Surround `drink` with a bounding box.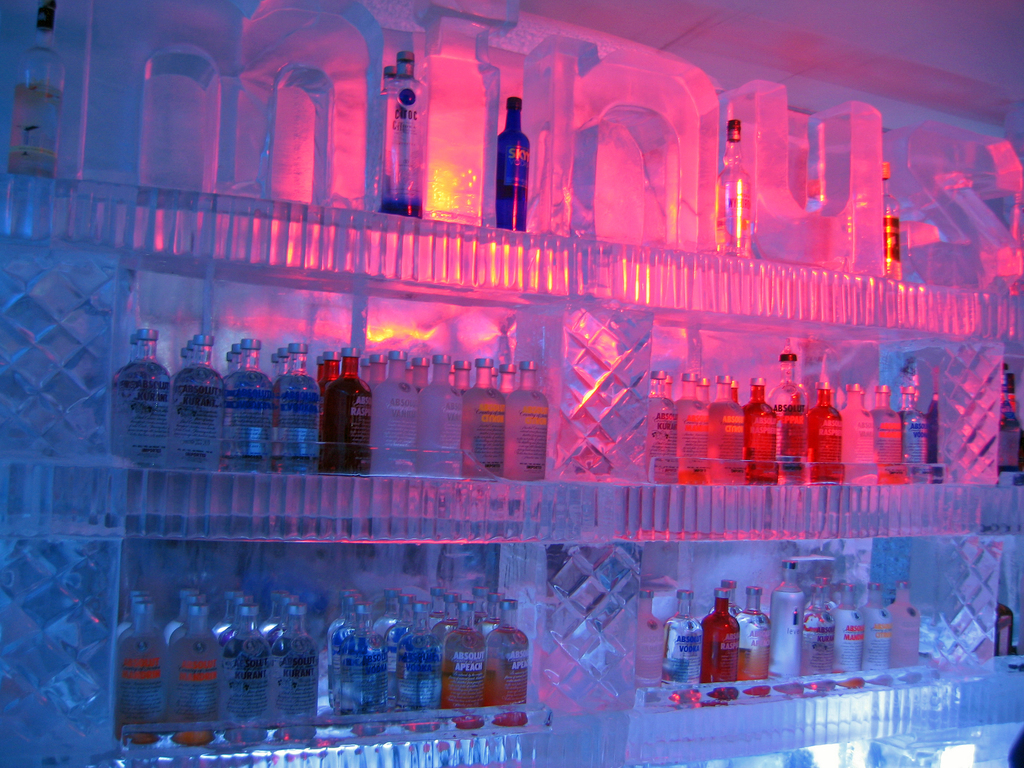
bbox=(492, 99, 535, 230).
